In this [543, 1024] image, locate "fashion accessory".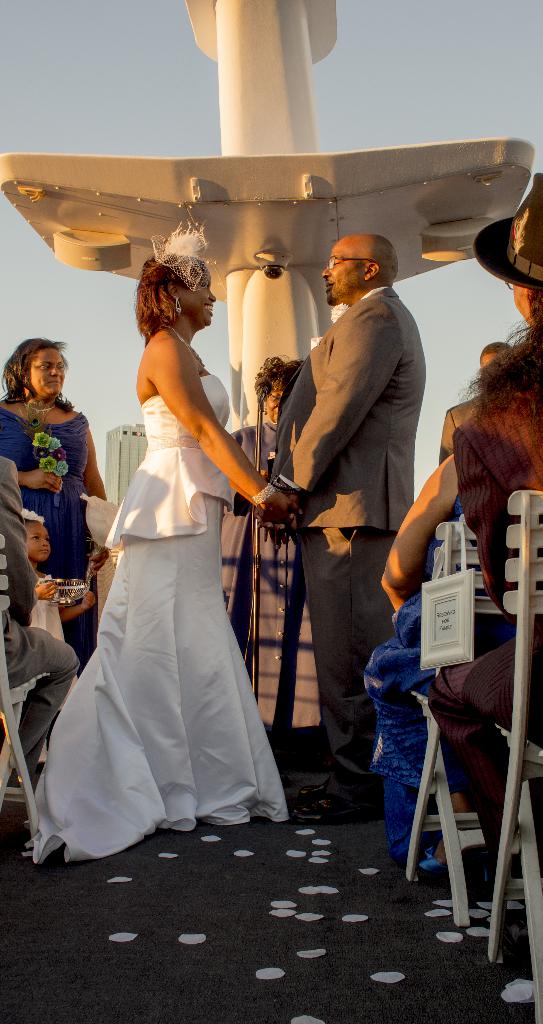
Bounding box: {"left": 31, "top": 426, "right": 67, "bottom": 503}.
